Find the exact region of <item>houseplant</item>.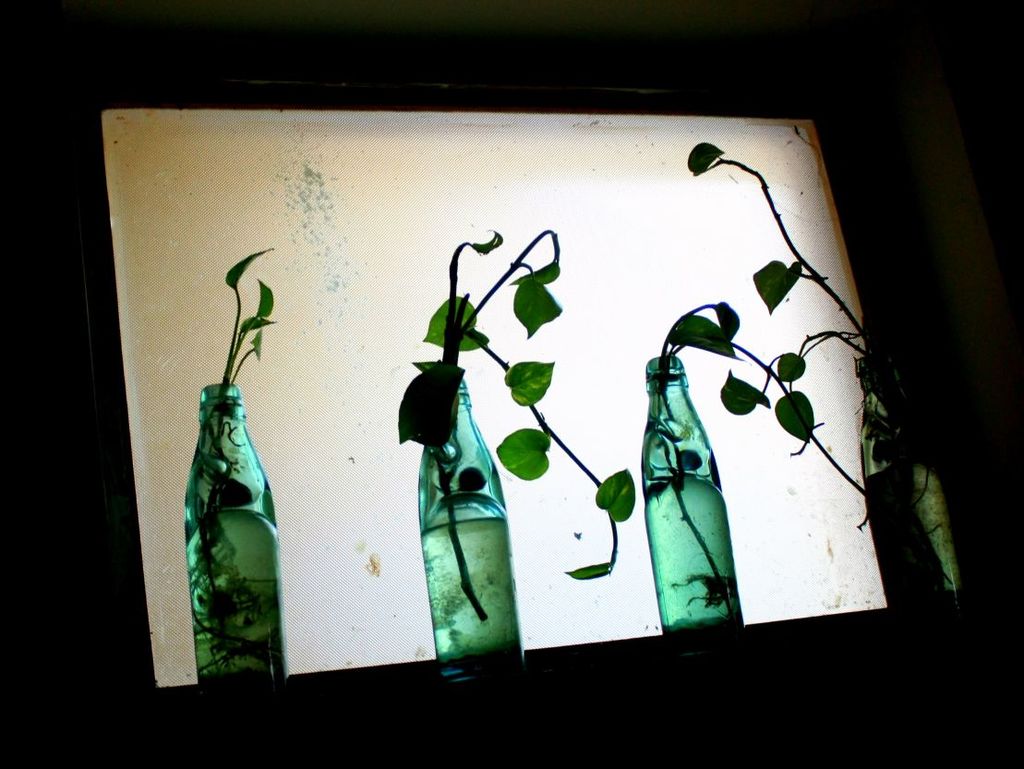
Exact region: bbox(184, 246, 291, 680).
